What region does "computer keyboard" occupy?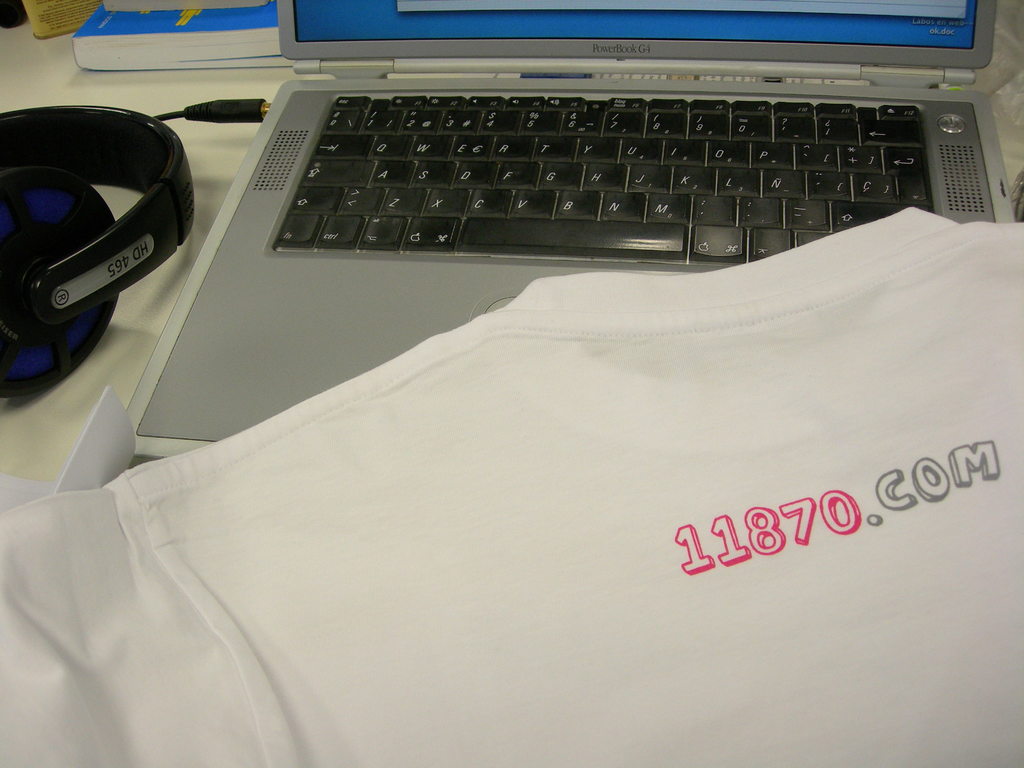
box(271, 94, 935, 264).
